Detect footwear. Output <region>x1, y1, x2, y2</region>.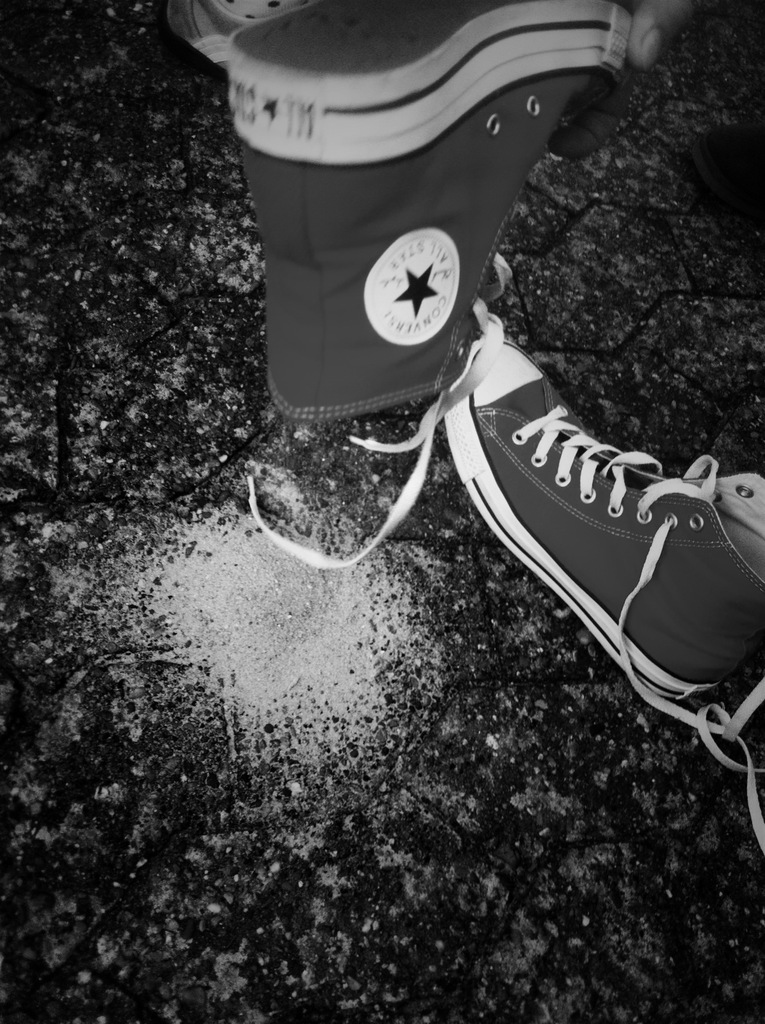
<region>441, 328, 763, 728</region>.
